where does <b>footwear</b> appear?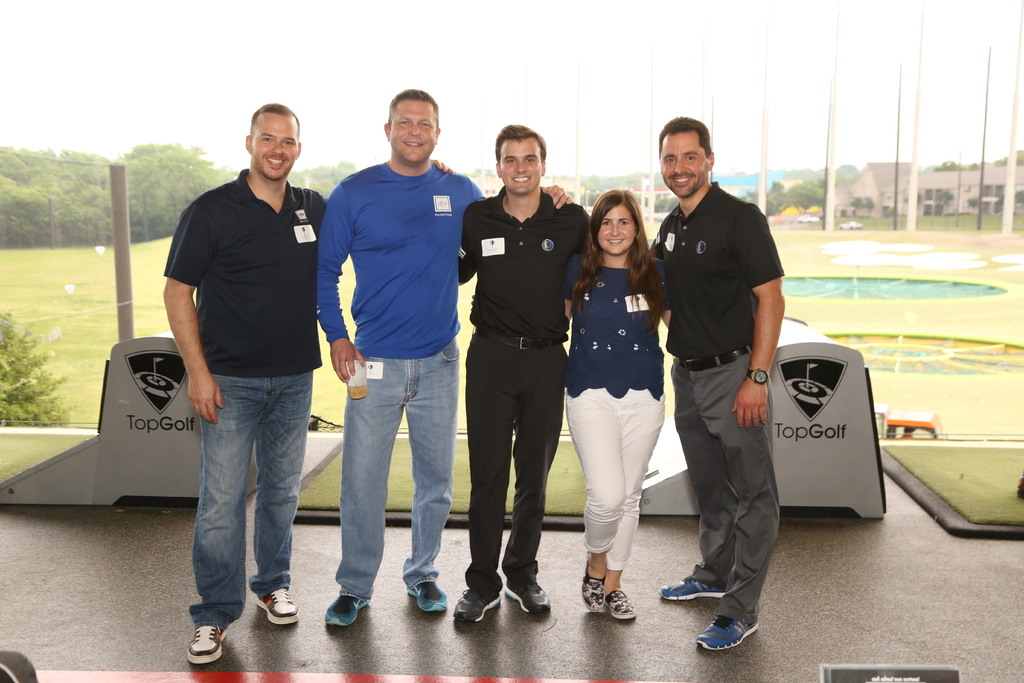
Appears at <box>504,582,552,618</box>.
